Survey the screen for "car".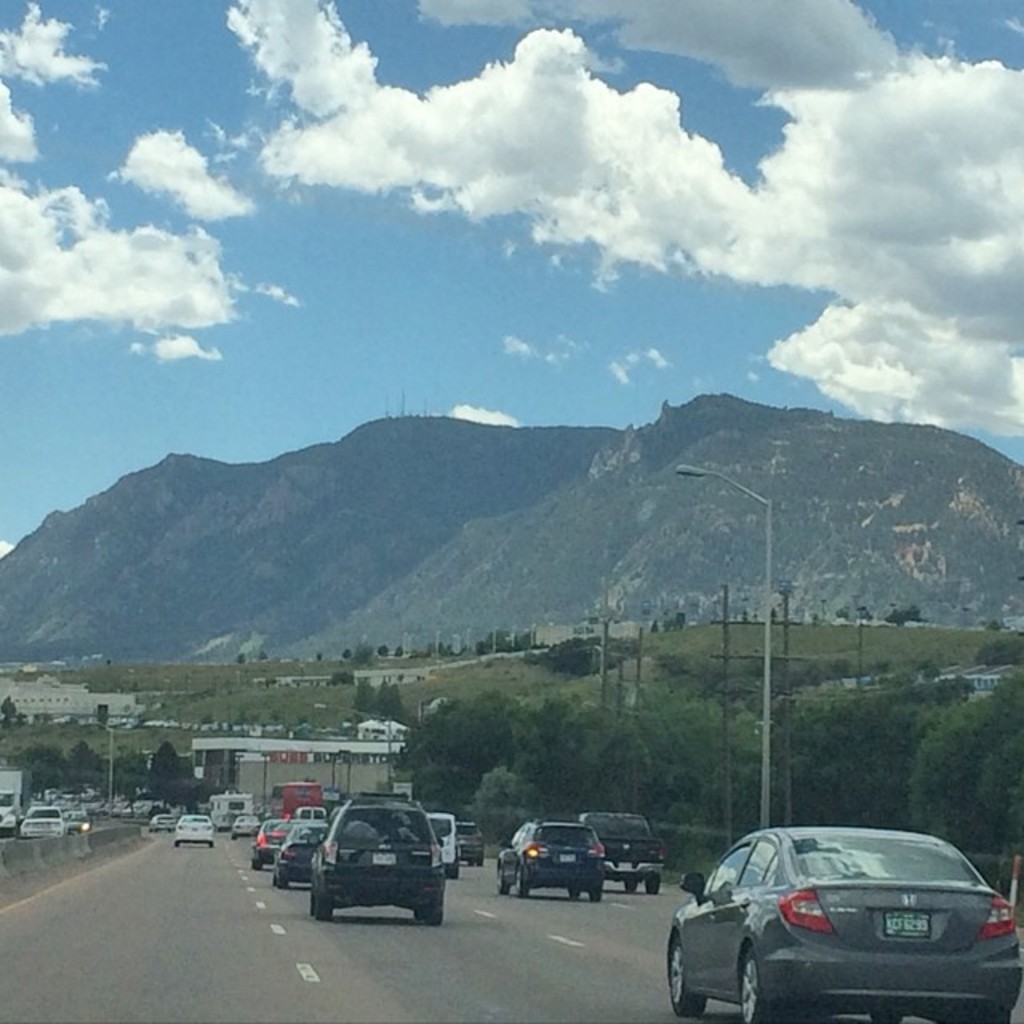
Survey found: bbox=[0, 789, 19, 840].
